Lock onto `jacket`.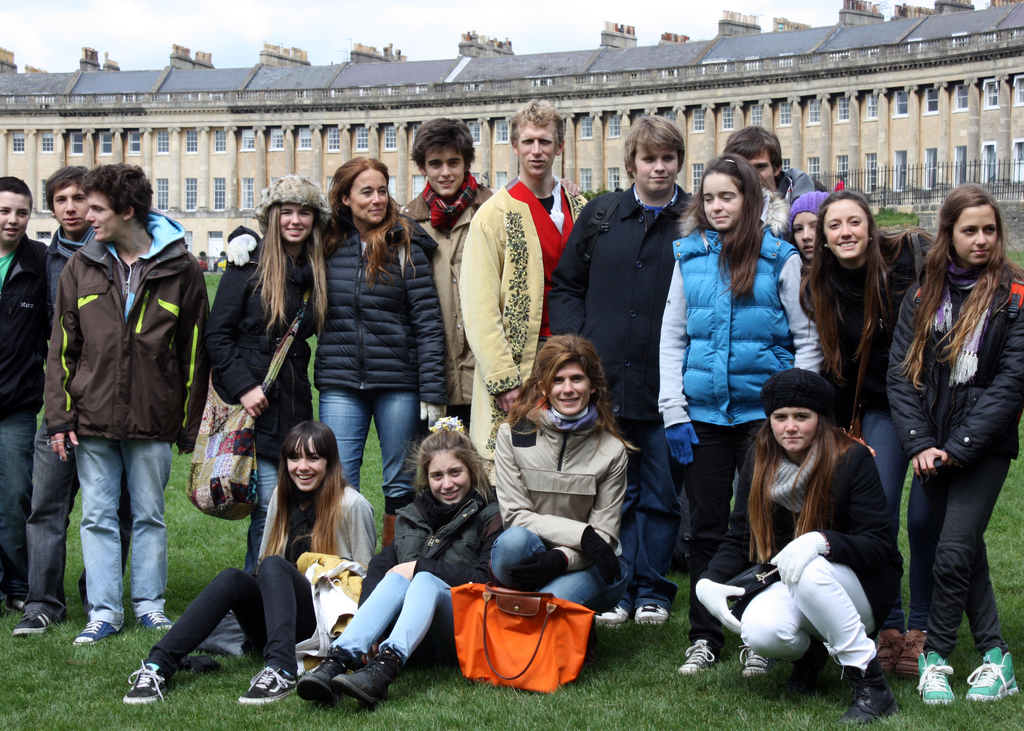
Locked: <region>0, 230, 44, 421</region>.
